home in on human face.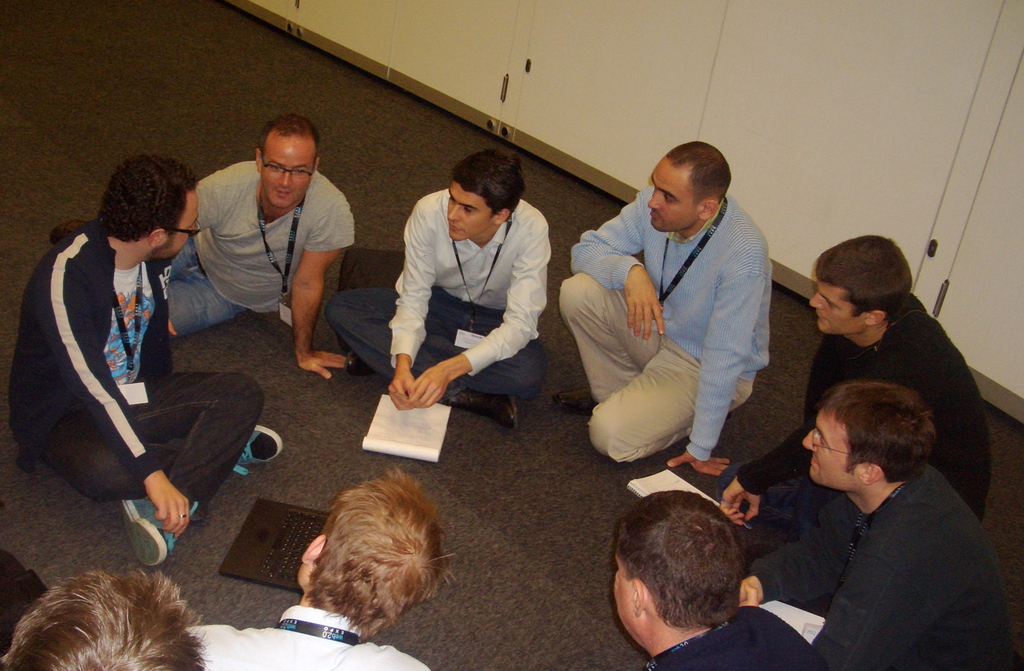
Homed in at <region>804, 408, 860, 480</region>.
